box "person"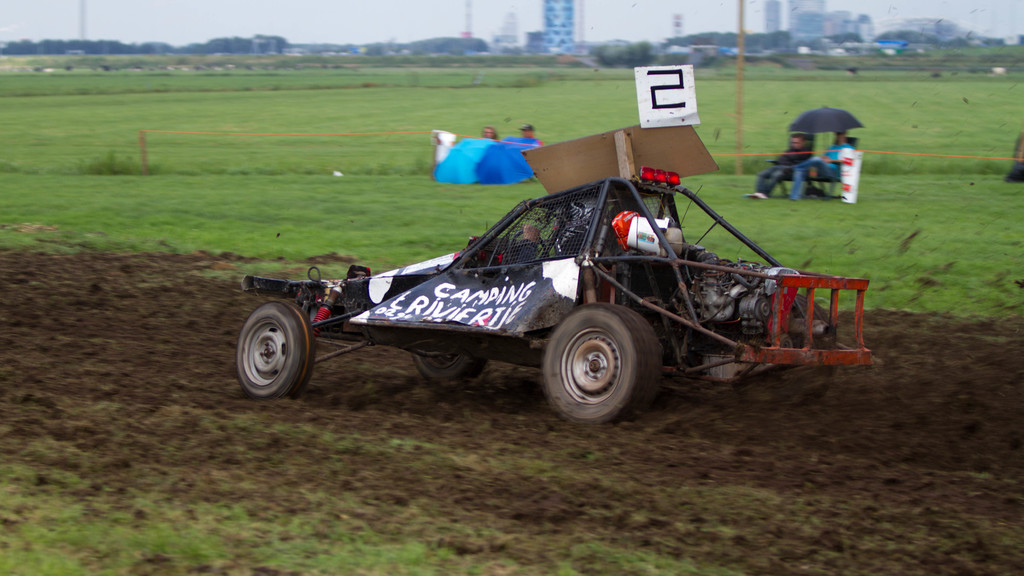
detection(740, 133, 810, 201)
